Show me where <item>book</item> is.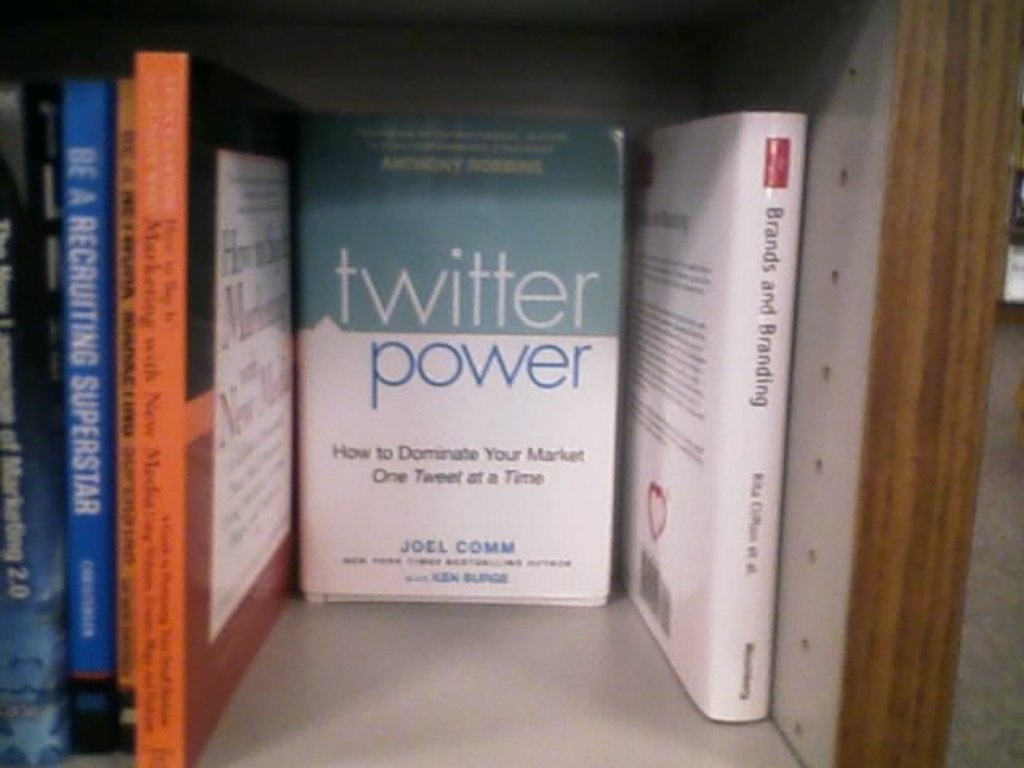
<item>book</item> is at pyautogui.locateOnScreen(618, 115, 808, 718).
